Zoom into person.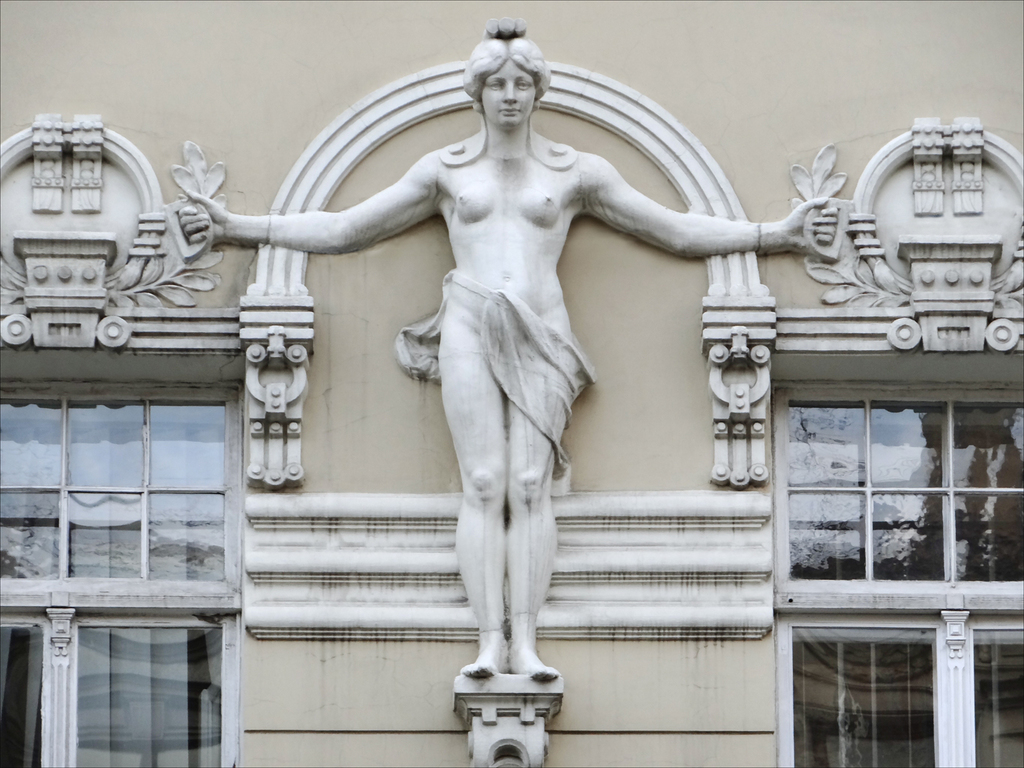
Zoom target: bbox=(171, 30, 841, 678).
